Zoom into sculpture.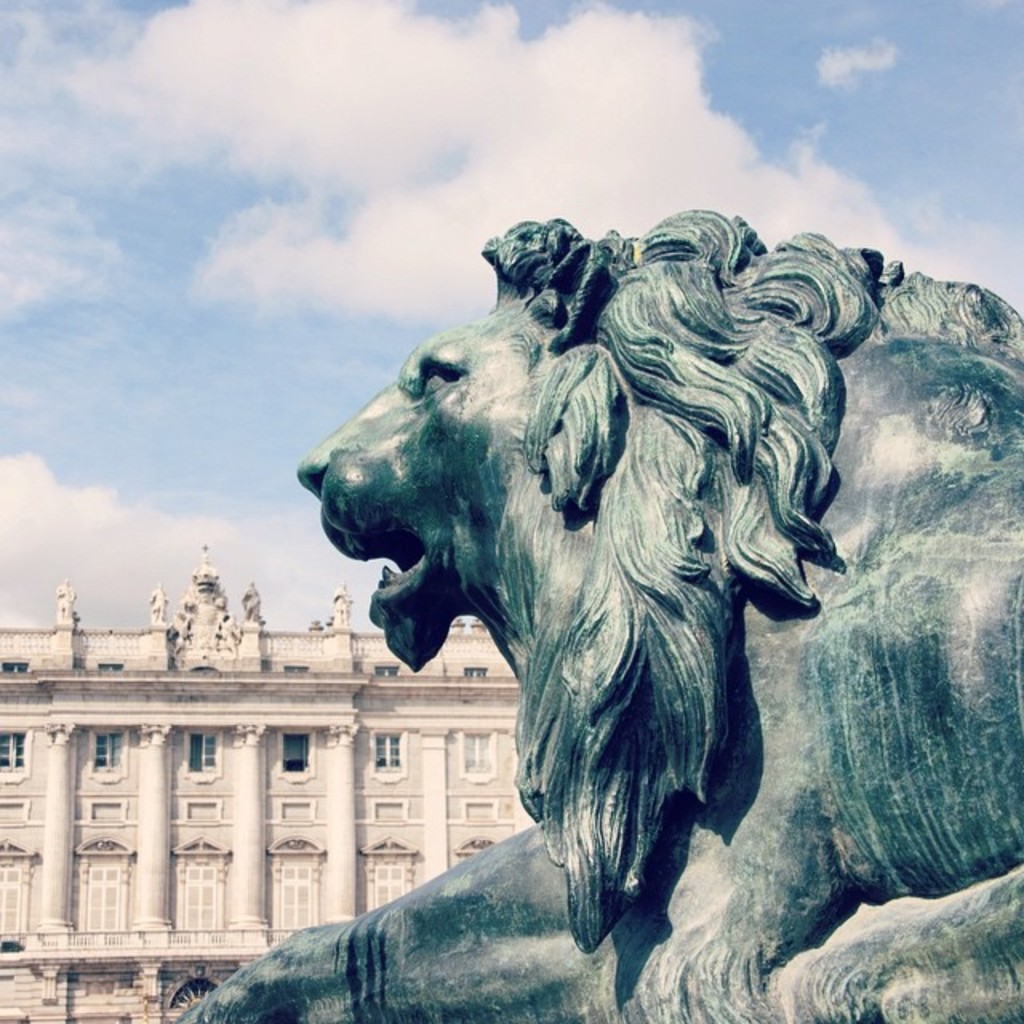
Zoom target: [left=171, top=208, right=1022, bottom=1022].
